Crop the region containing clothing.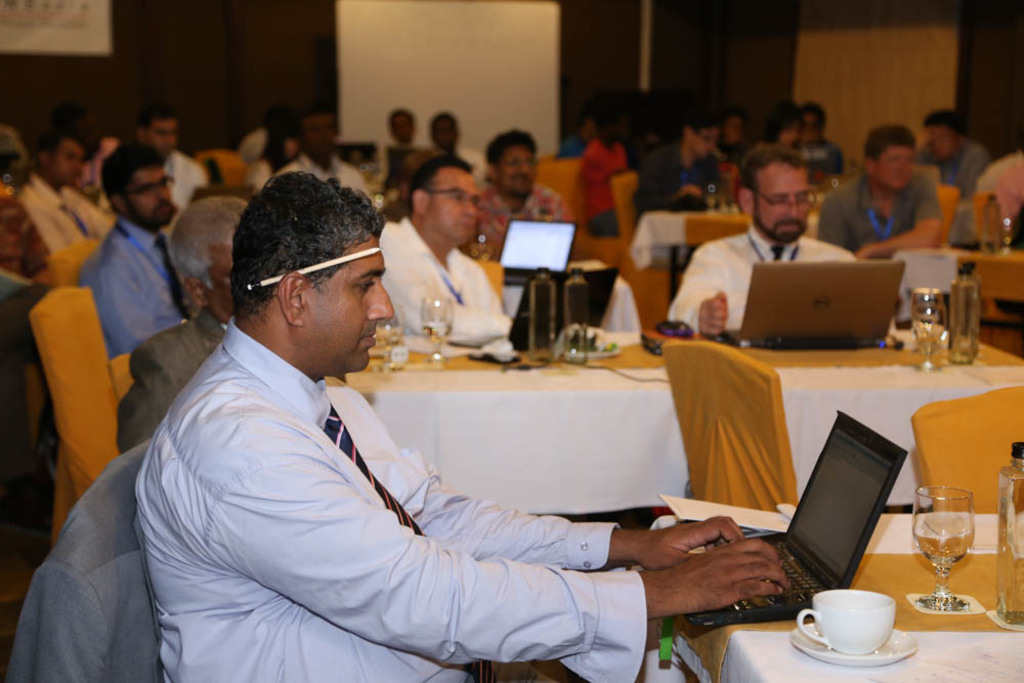
Crop region: 375:213:512:358.
